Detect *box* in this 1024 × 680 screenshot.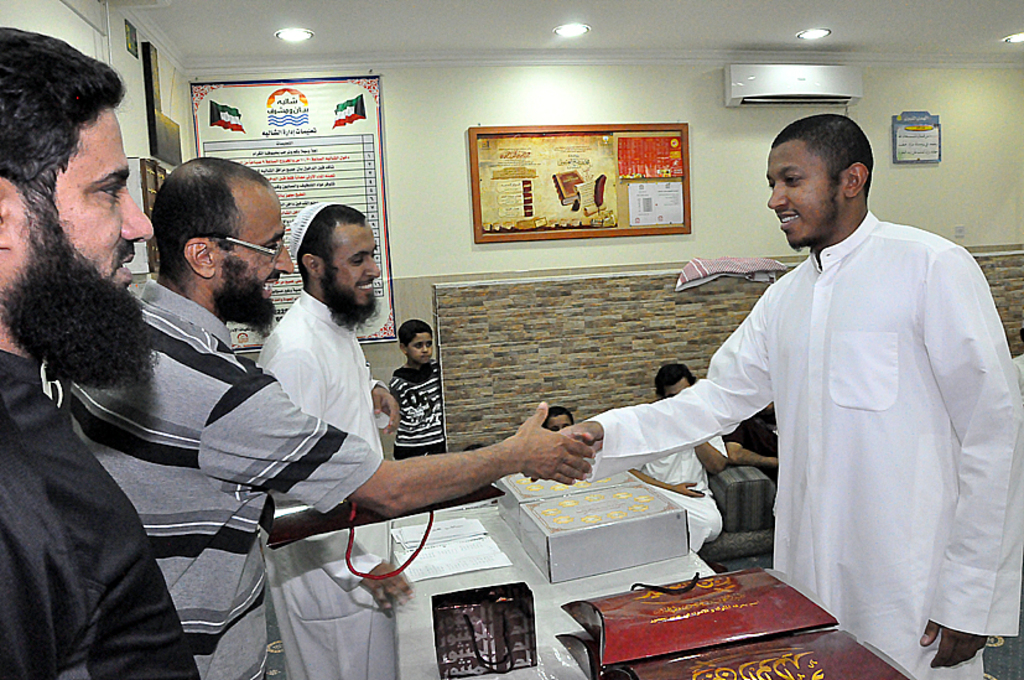
Detection: pyautogui.locateOnScreen(519, 484, 690, 583).
